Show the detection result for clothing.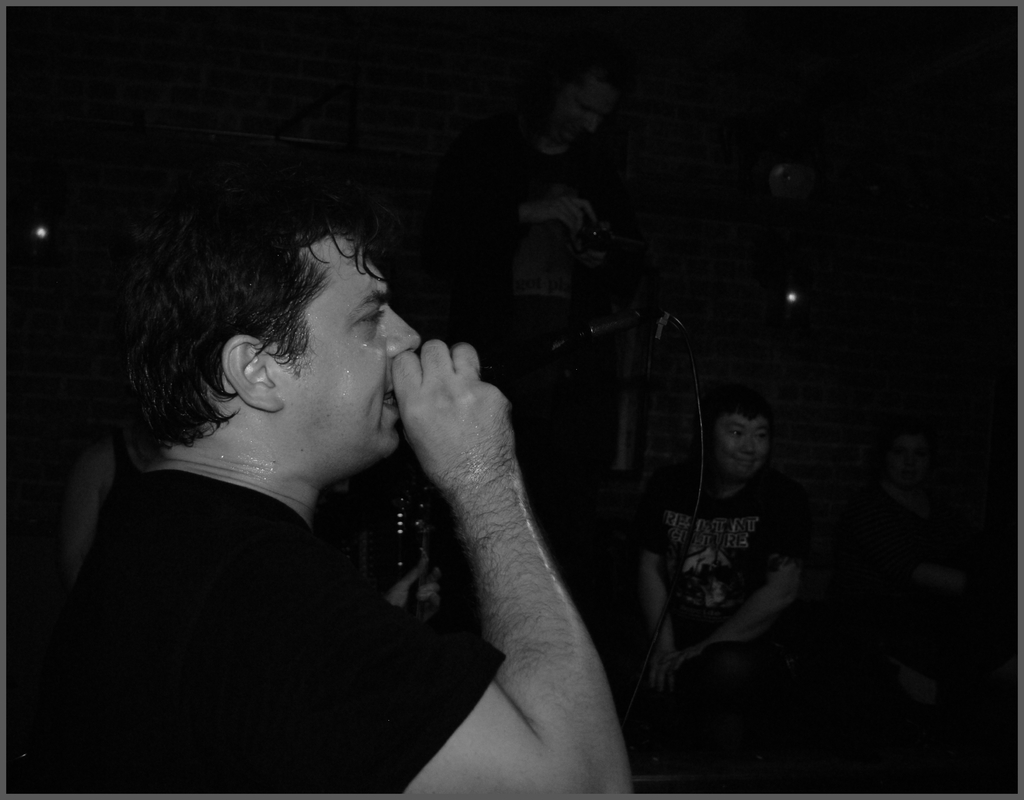
l=588, t=466, r=808, b=795.
